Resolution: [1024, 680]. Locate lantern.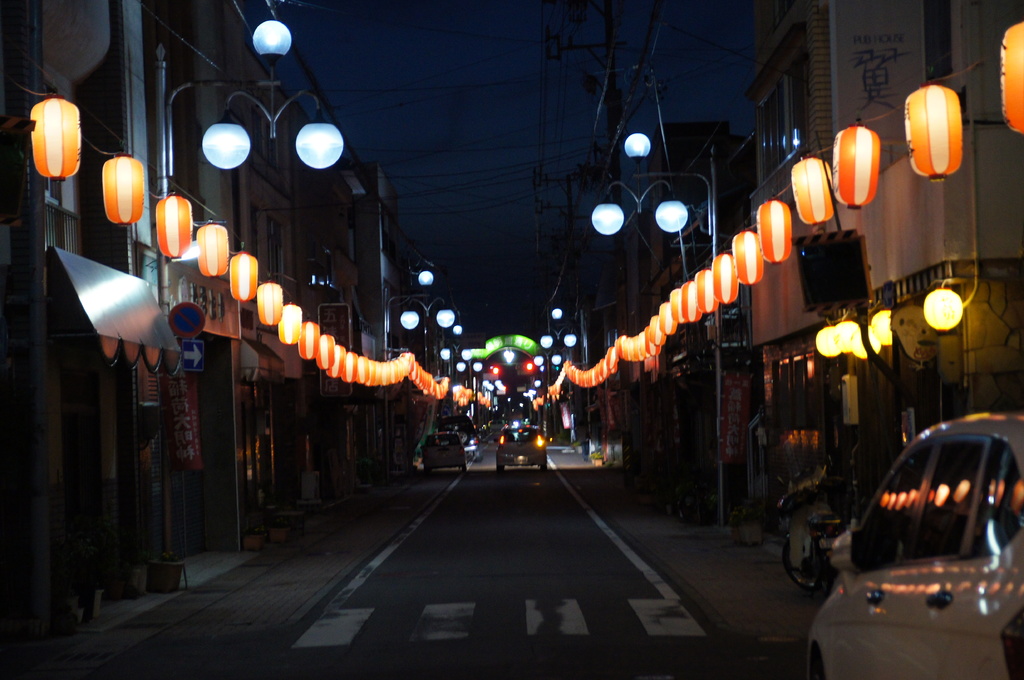
(230,253,258,302).
